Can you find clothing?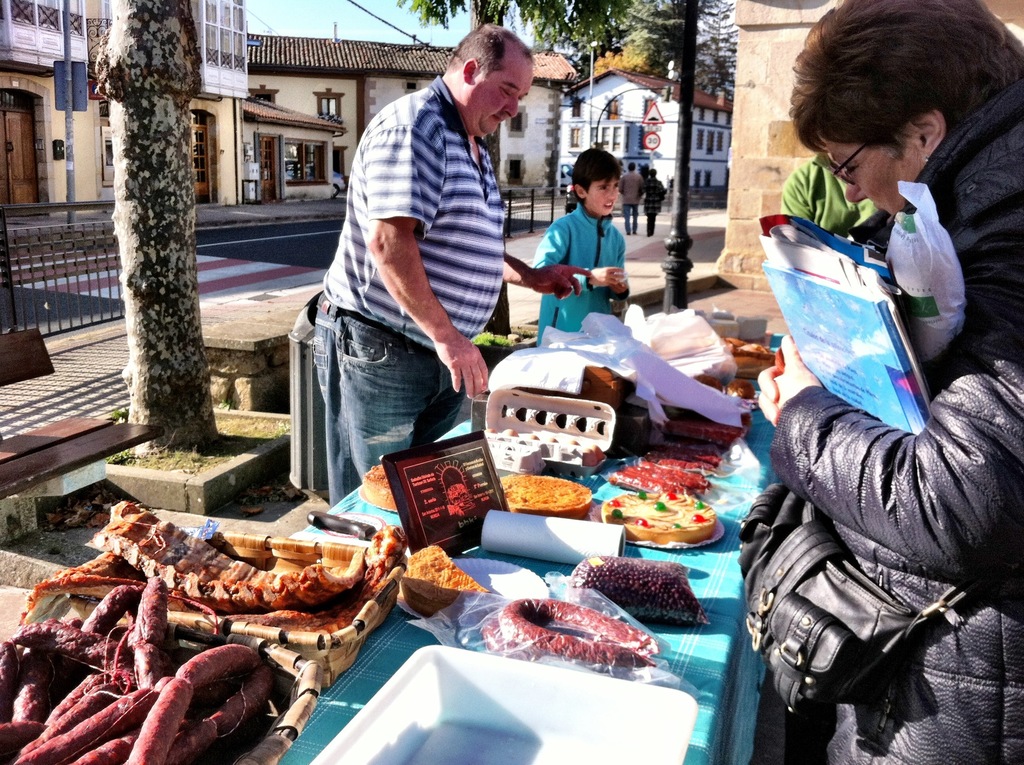
Yes, bounding box: box=[728, 44, 1023, 764].
